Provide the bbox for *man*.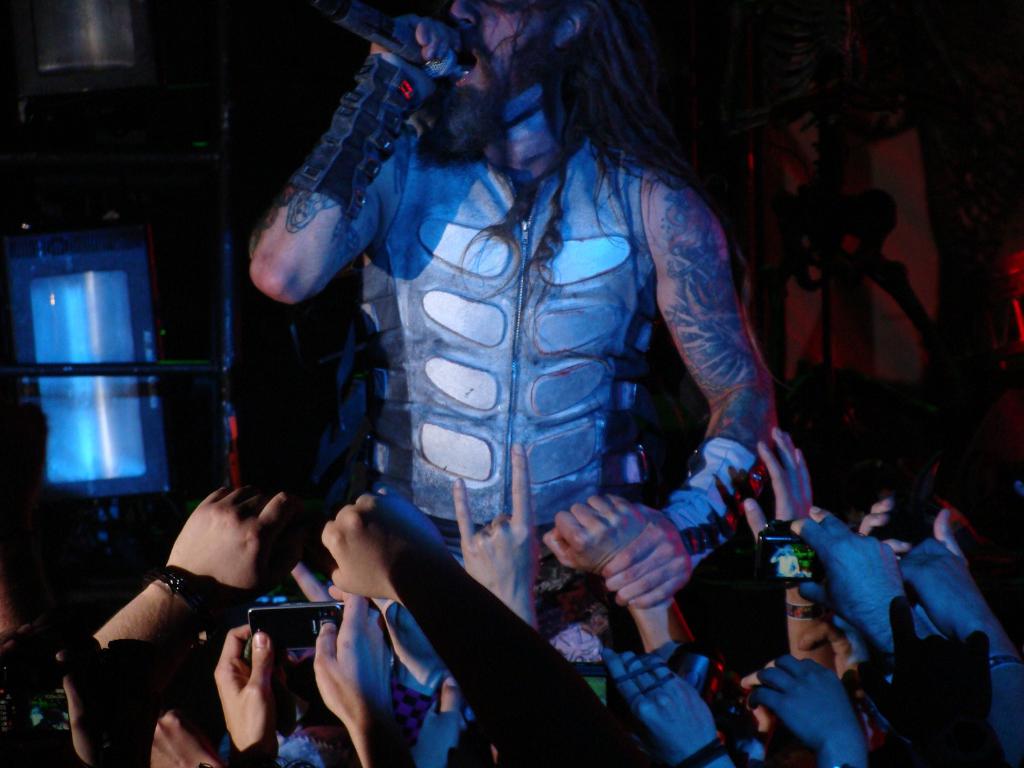
246 0 780 641.
